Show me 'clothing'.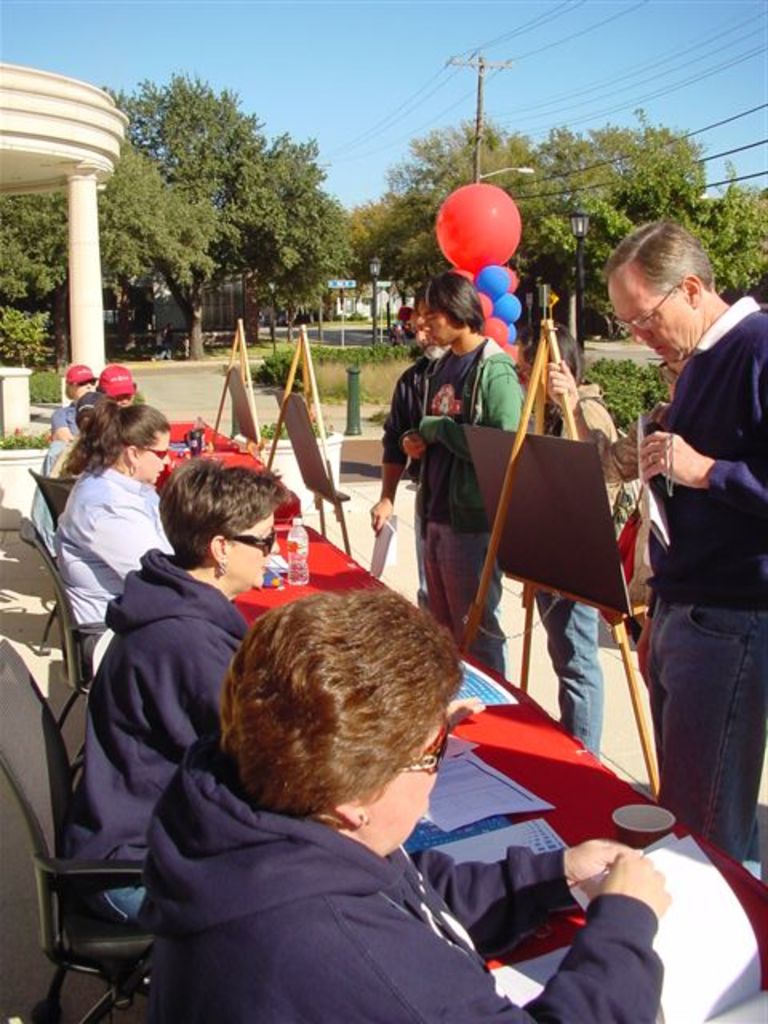
'clothing' is here: 45, 446, 182, 682.
